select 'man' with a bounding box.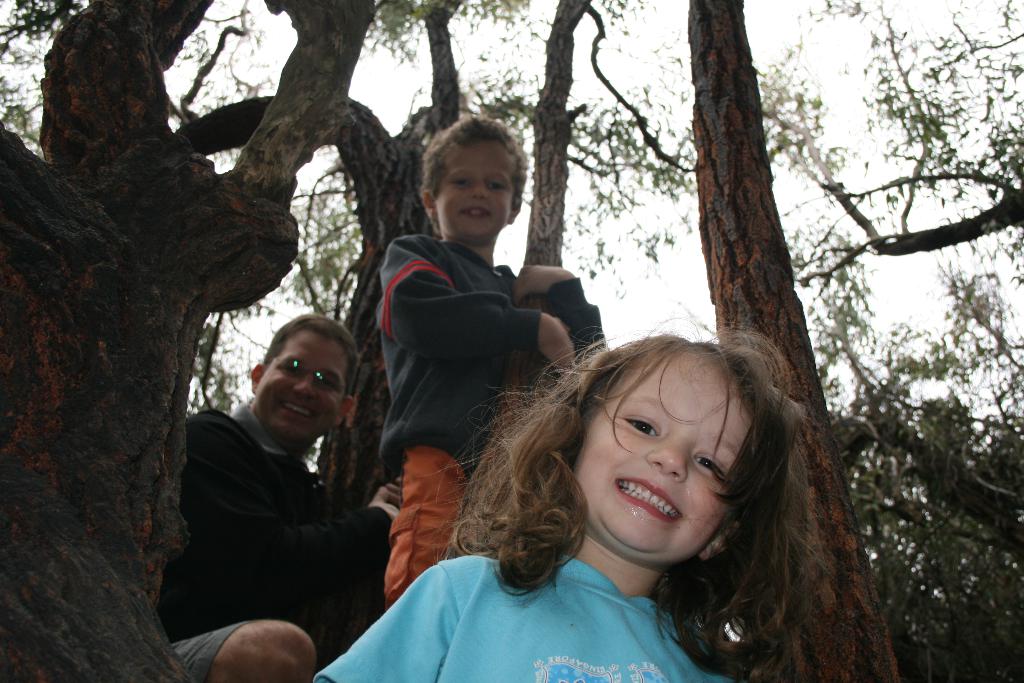
(156,318,420,682).
